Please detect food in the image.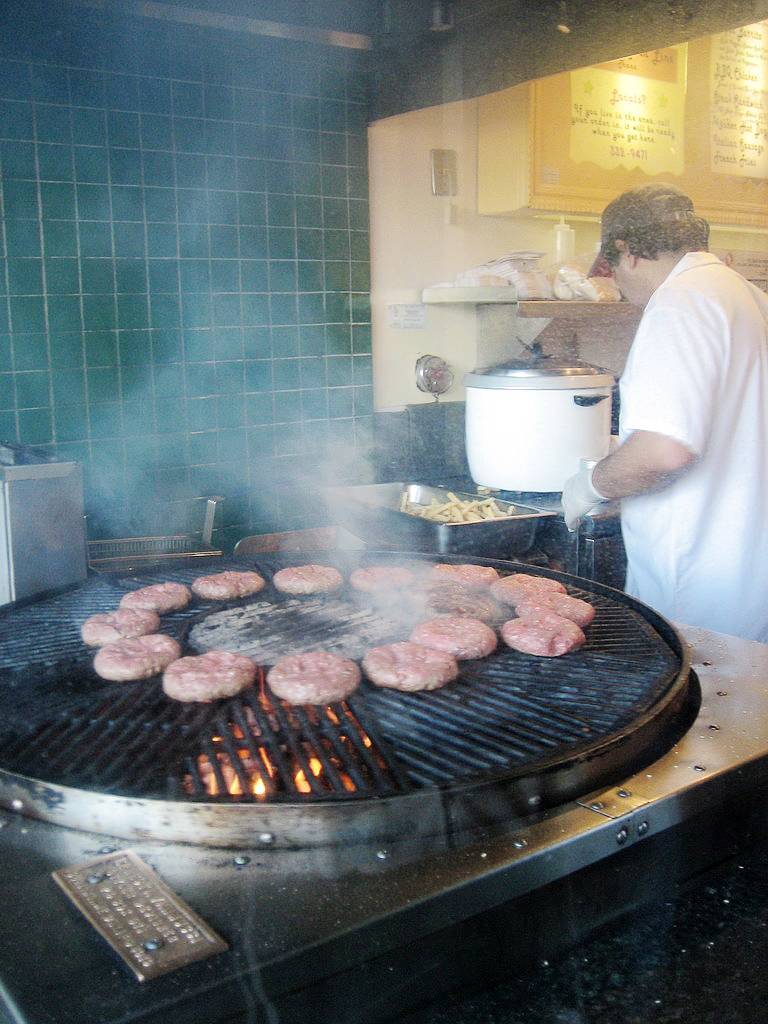
[left=91, top=629, right=183, bottom=681].
